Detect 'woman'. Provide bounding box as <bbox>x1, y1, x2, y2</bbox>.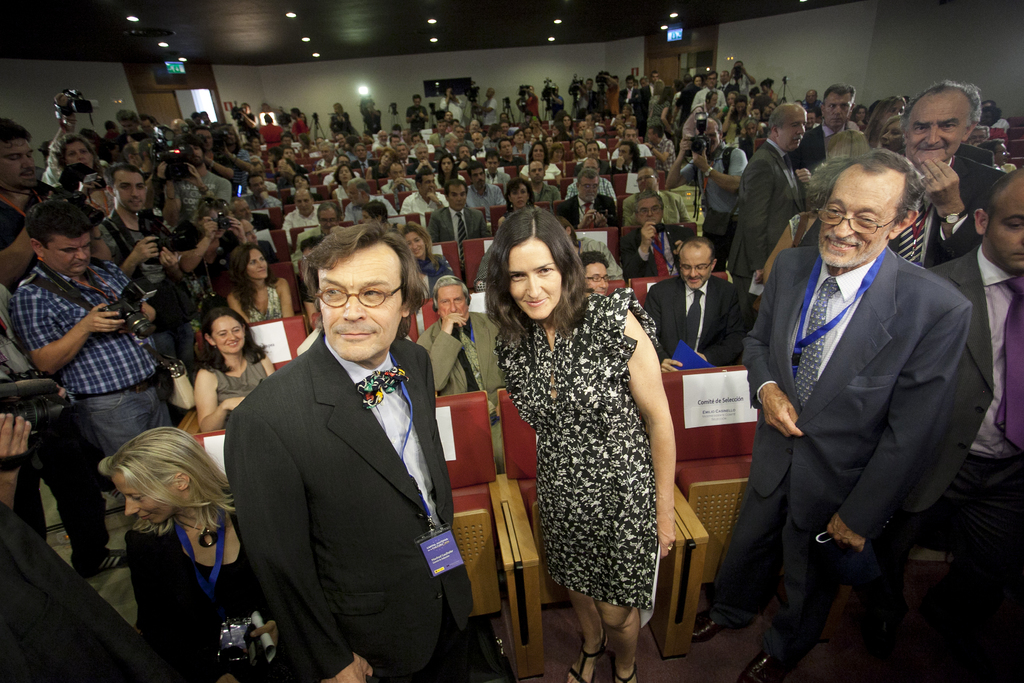
<bbox>494, 173, 545, 242</bbox>.
